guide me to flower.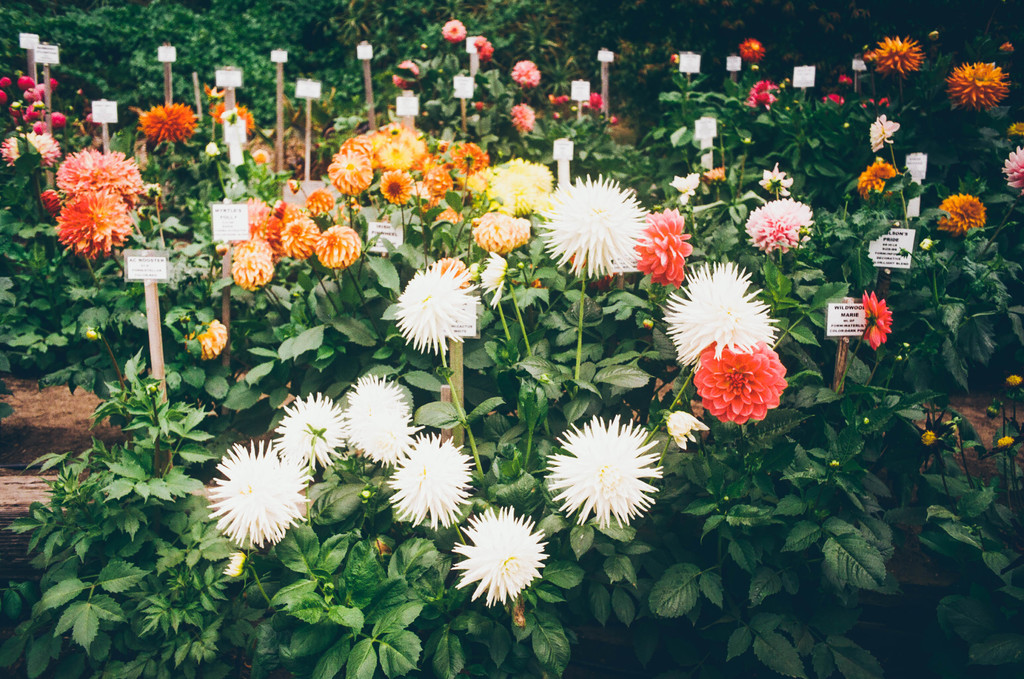
Guidance: bbox(853, 161, 903, 203).
